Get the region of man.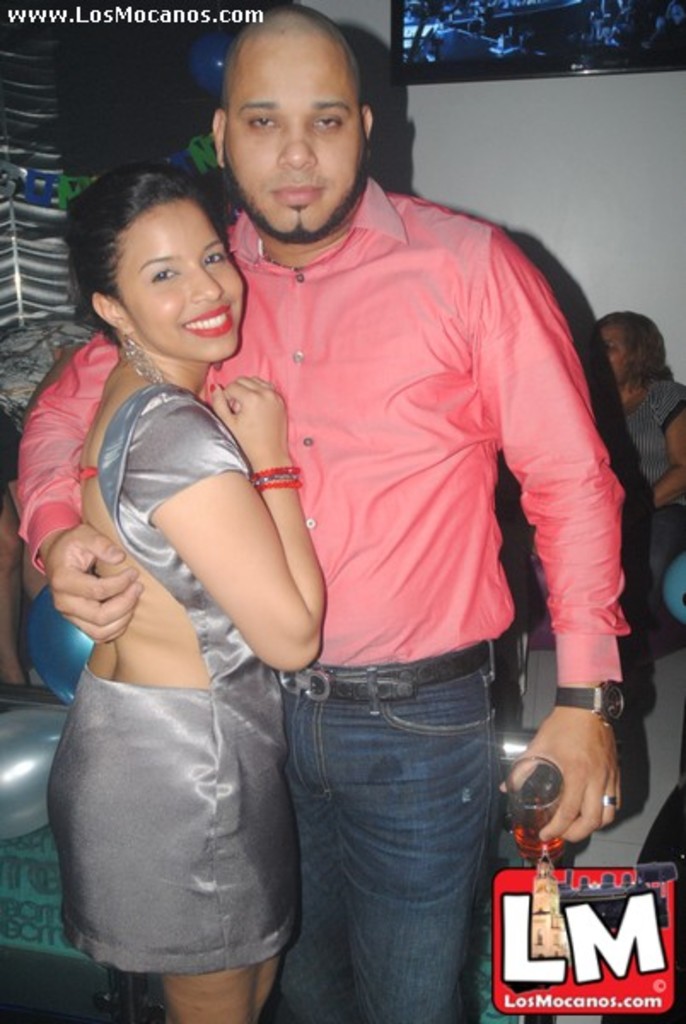
12,0,631,1022.
